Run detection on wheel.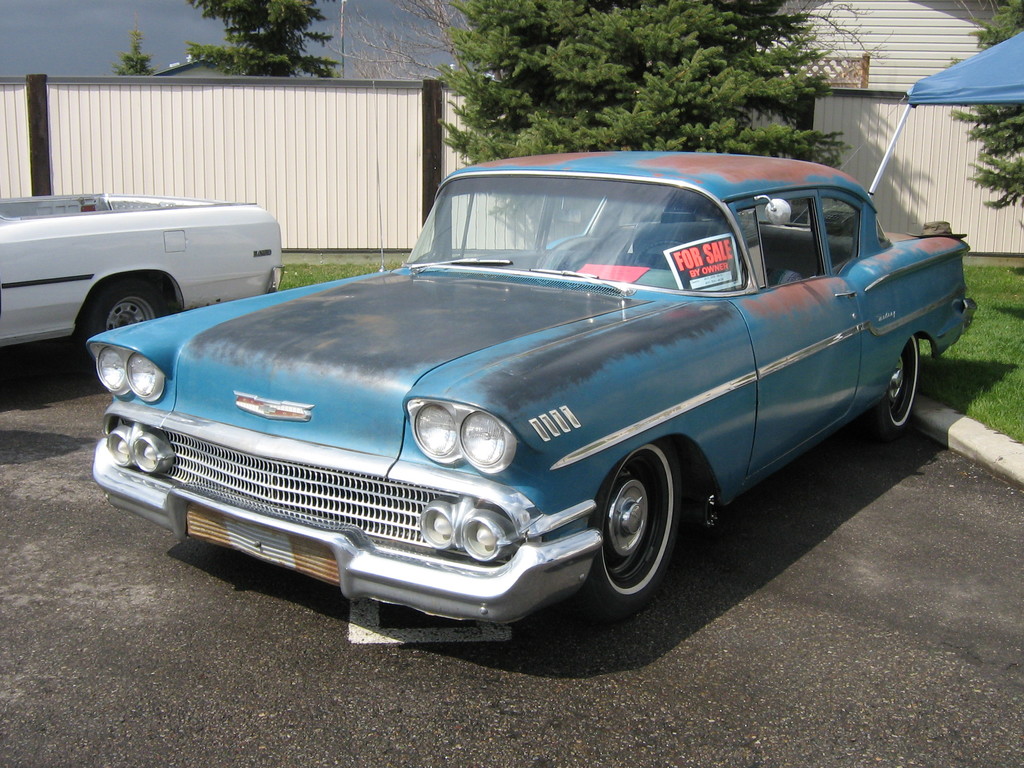
Result: region(84, 275, 165, 364).
